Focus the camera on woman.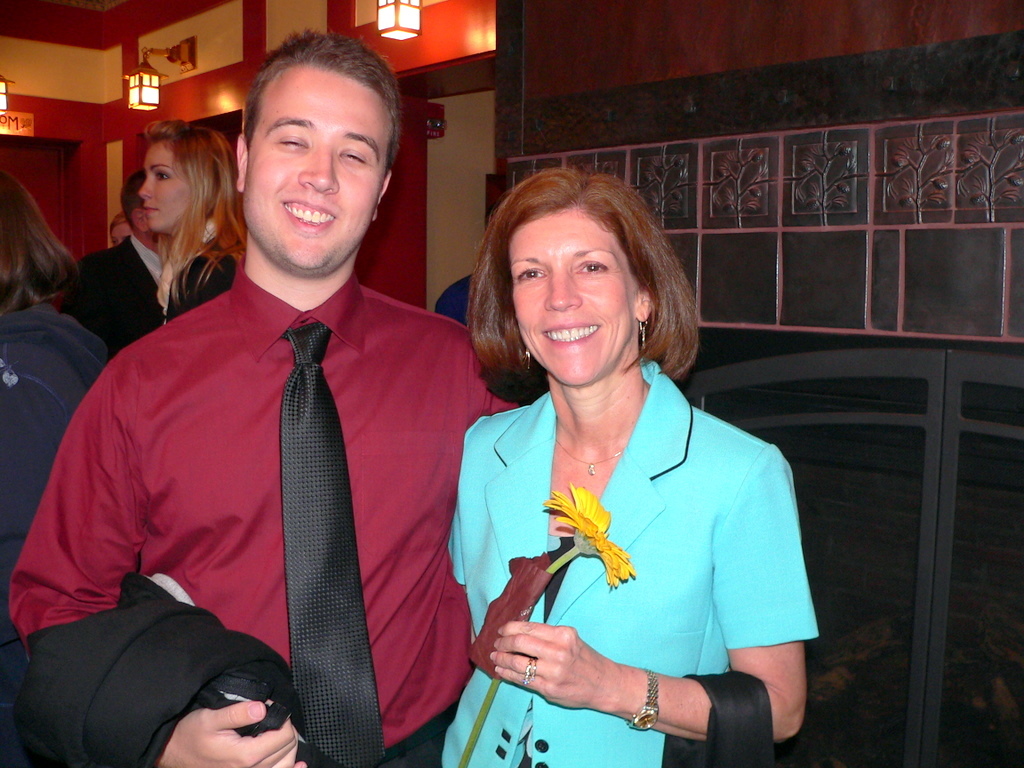
Focus region: crop(136, 118, 249, 332).
